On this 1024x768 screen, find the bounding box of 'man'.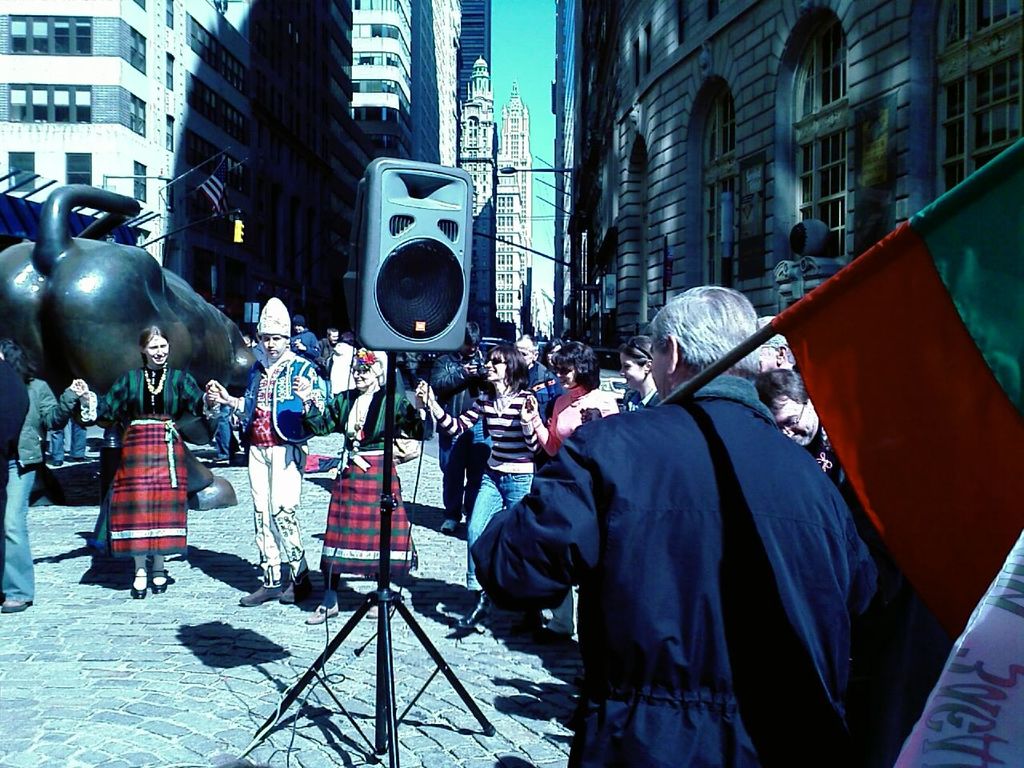
Bounding box: rect(748, 359, 854, 496).
